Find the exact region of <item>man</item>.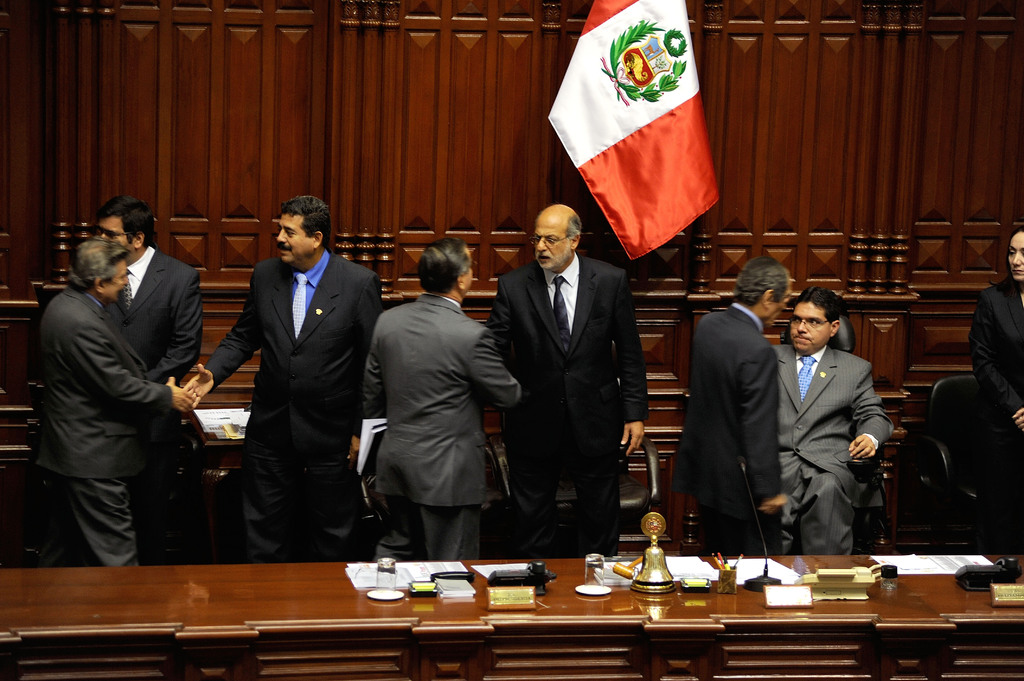
Exact region: <bbox>92, 191, 222, 548</bbox>.
